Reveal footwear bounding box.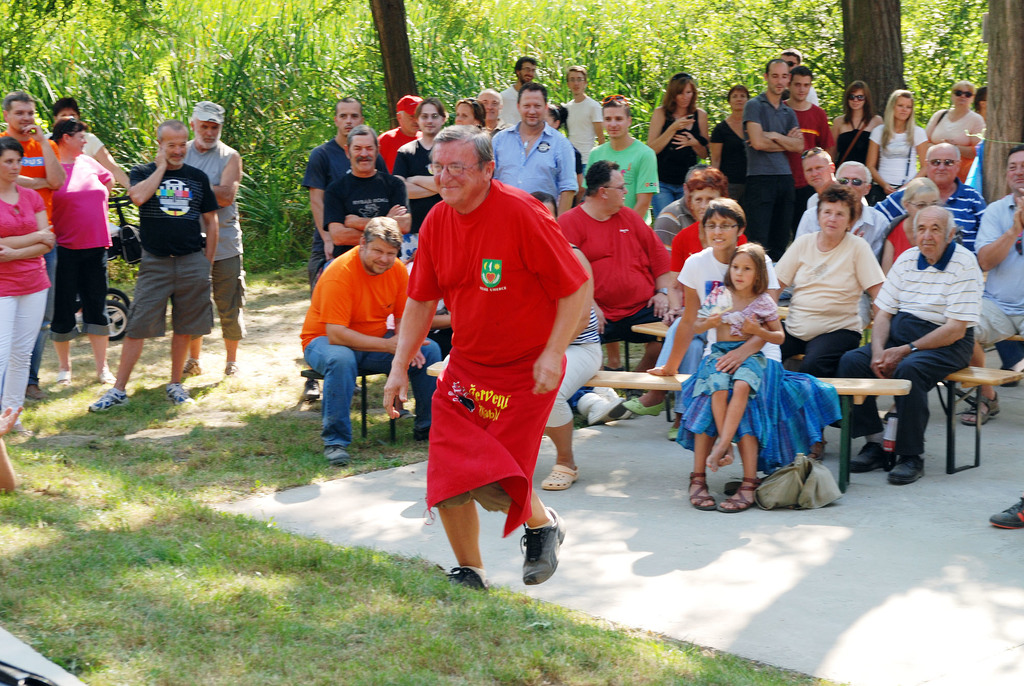
Revealed: (x1=519, y1=503, x2=568, y2=585).
